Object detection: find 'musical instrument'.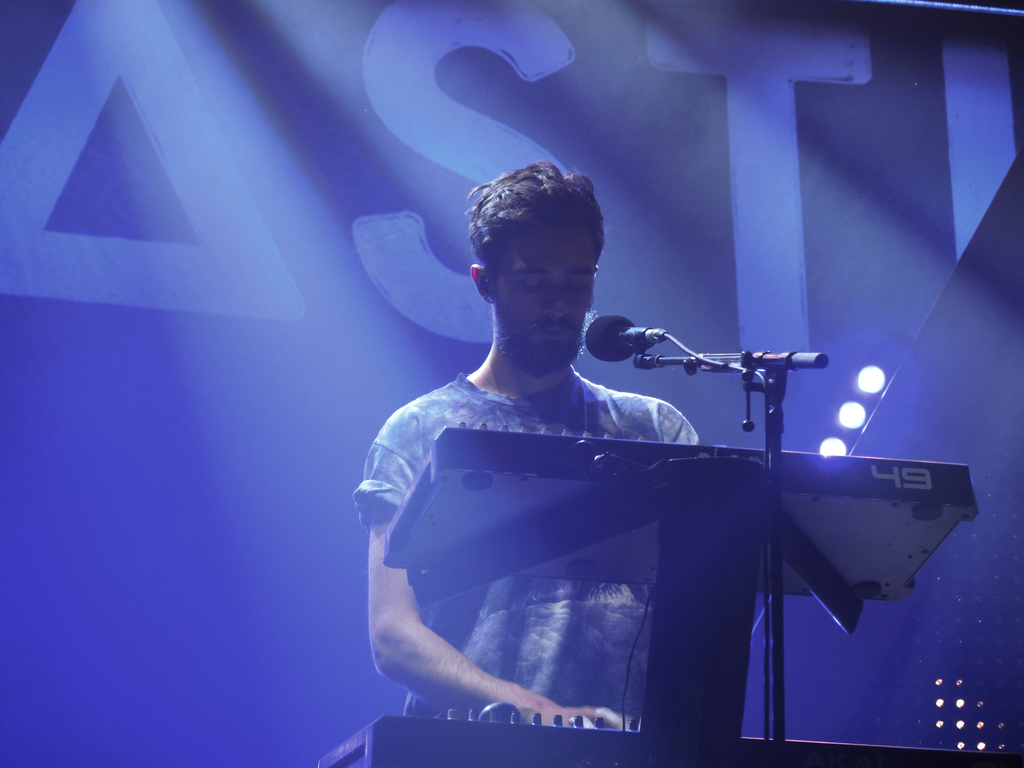
{"left": 382, "top": 417, "right": 988, "bottom": 609}.
